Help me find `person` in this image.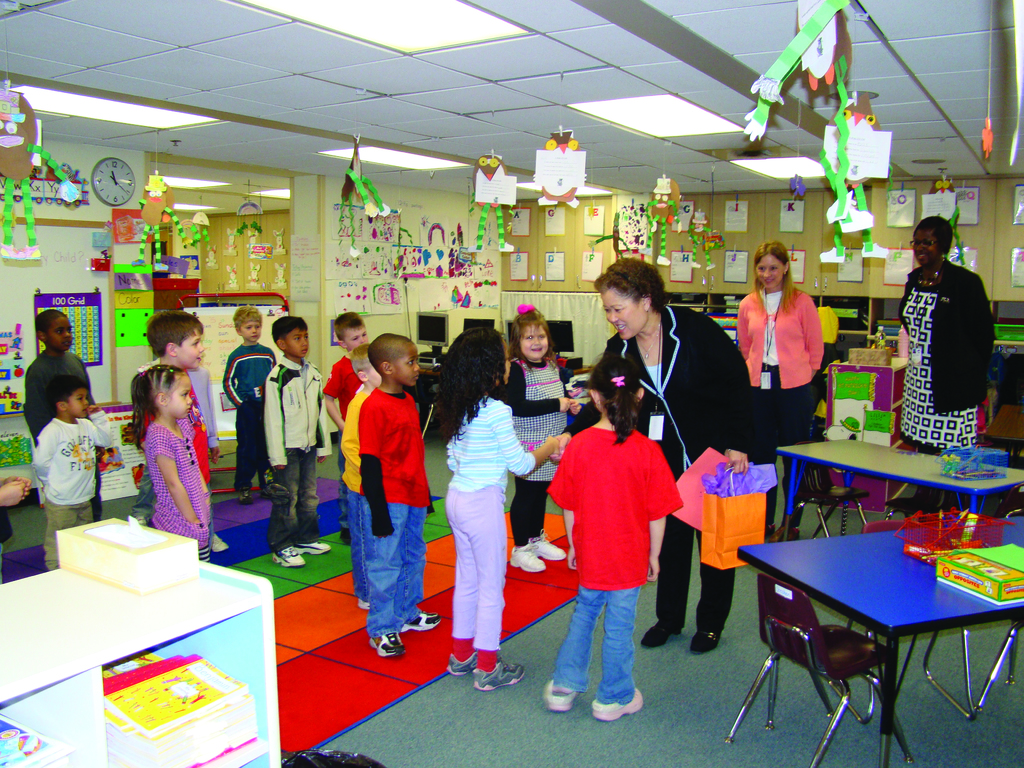
Found it: [265,319,334,570].
